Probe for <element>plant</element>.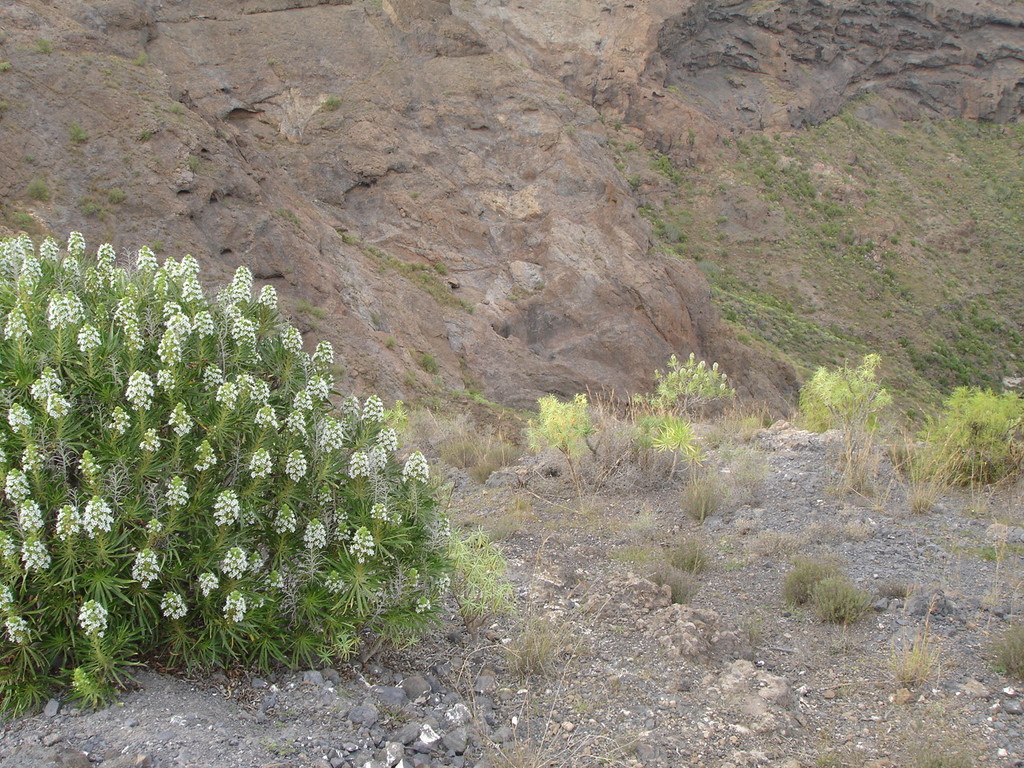
Probe result: 878, 634, 950, 688.
